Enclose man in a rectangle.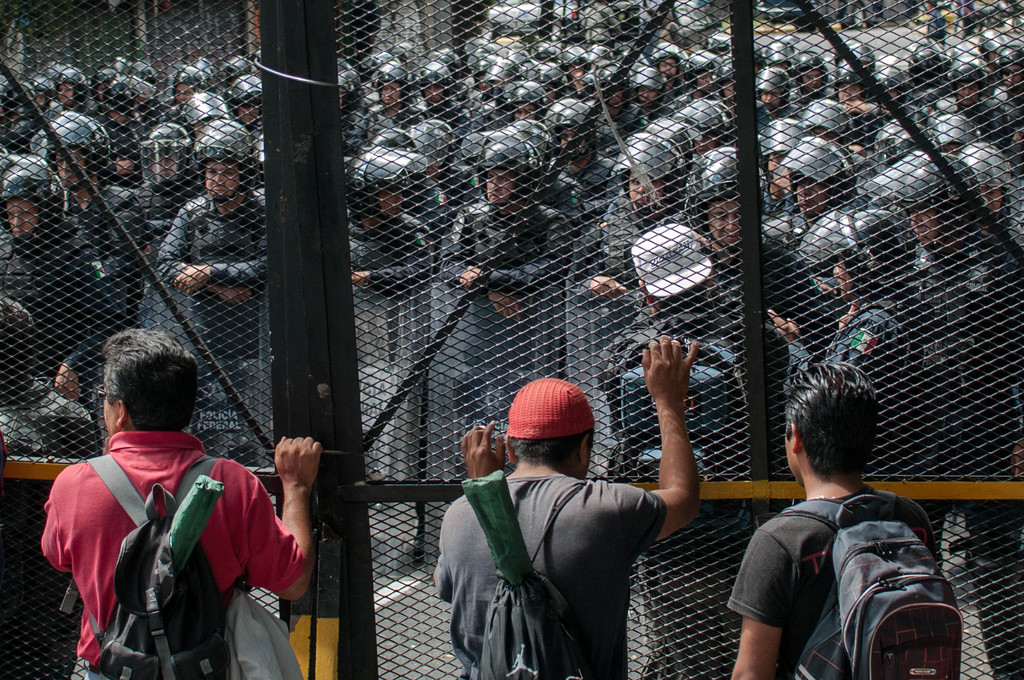
588,220,793,679.
